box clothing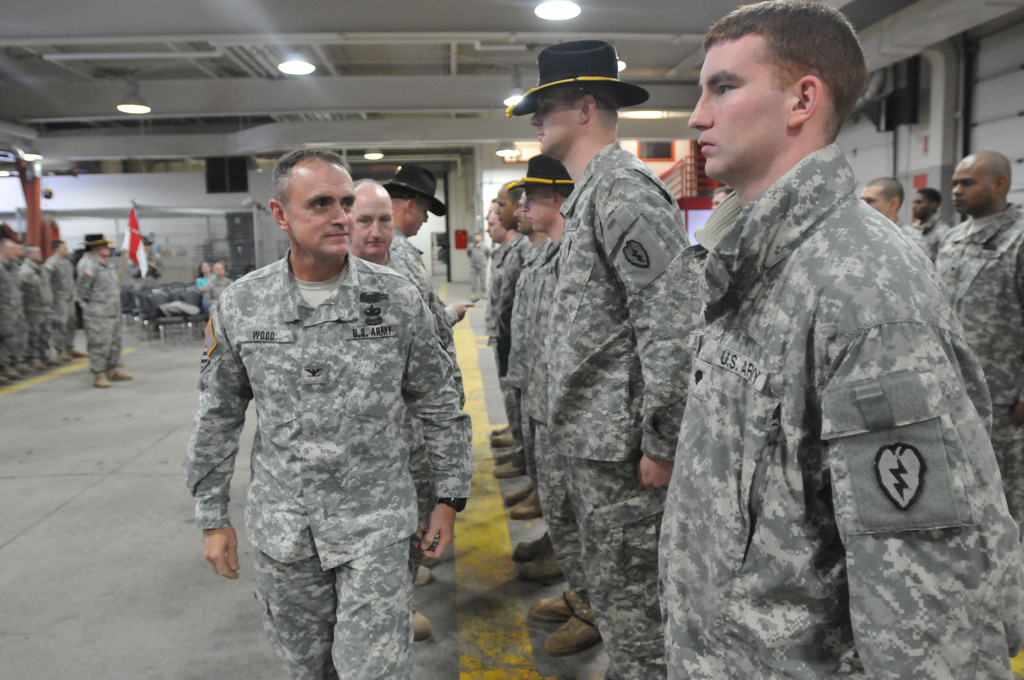
(x1=184, y1=240, x2=484, y2=679)
